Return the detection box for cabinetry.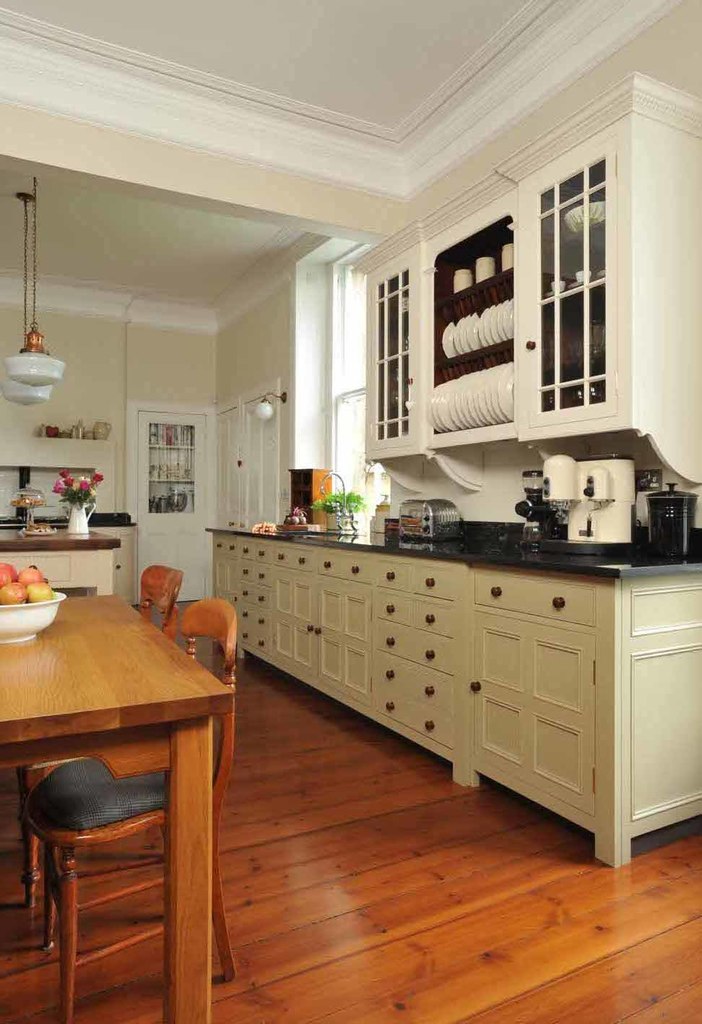
box(334, 108, 693, 488).
